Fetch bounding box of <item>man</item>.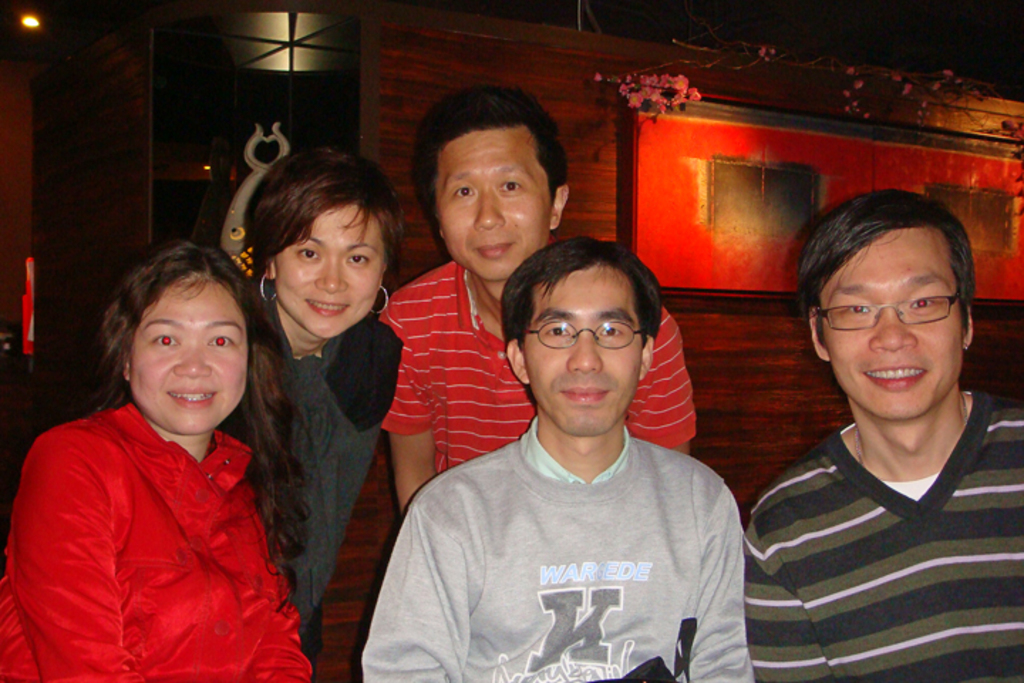
Bbox: rect(366, 81, 695, 531).
